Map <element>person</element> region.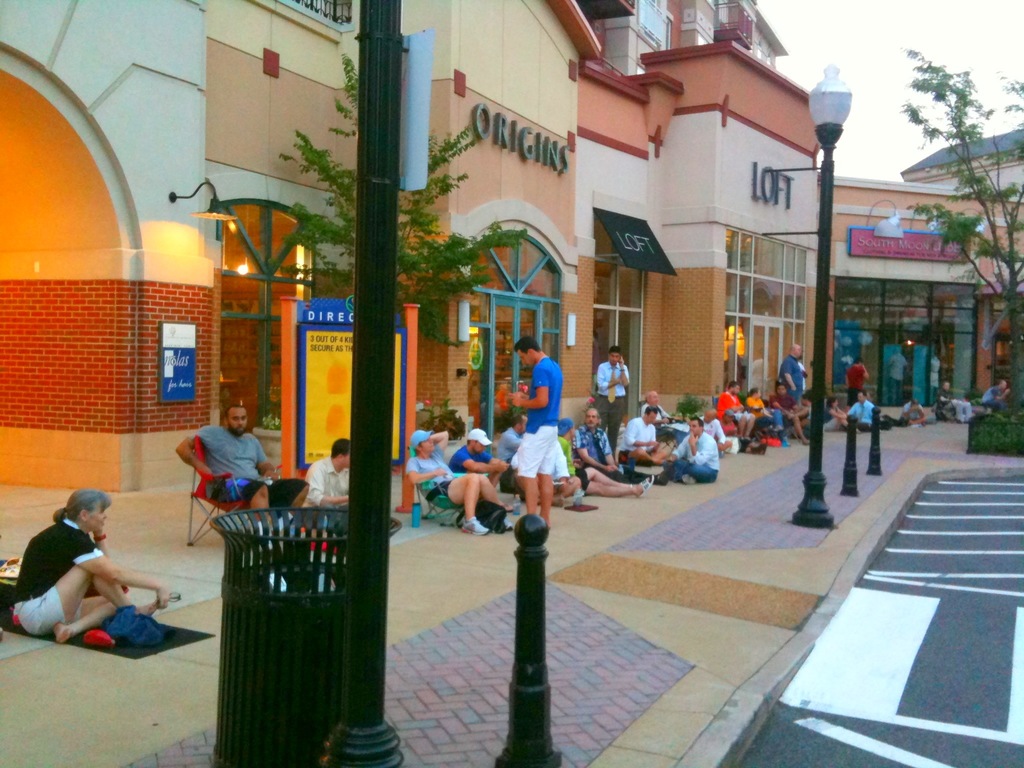
Mapped to bbox=[452, 429, 515, 499].
